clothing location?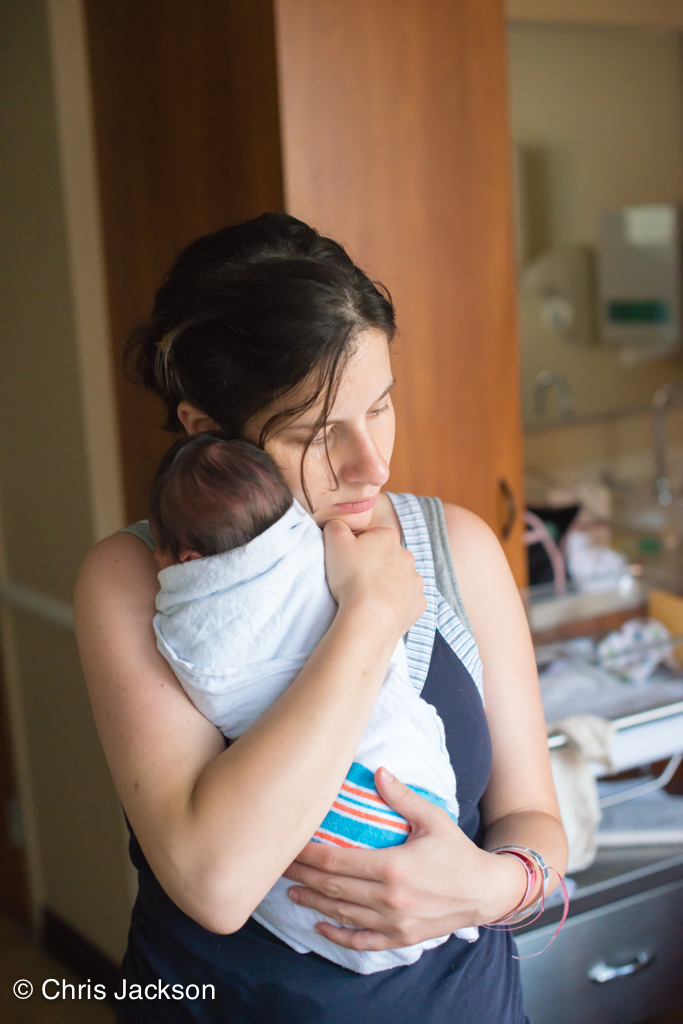
region(136, 493, 540, 1023)
